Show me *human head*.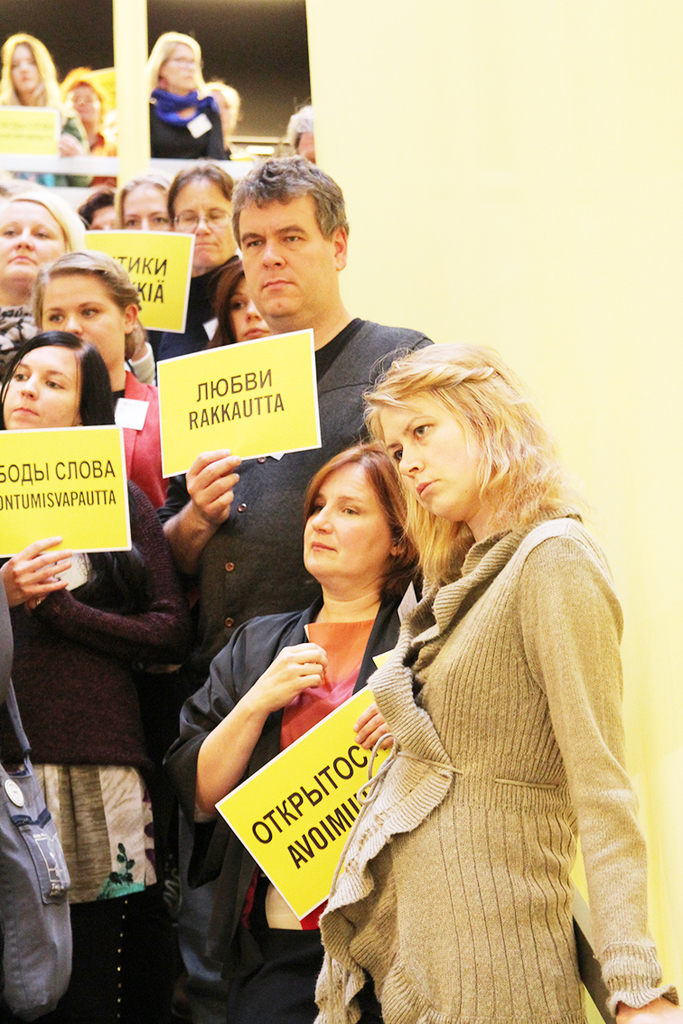
*human head* is here: region(115, 174, 173, 230).
